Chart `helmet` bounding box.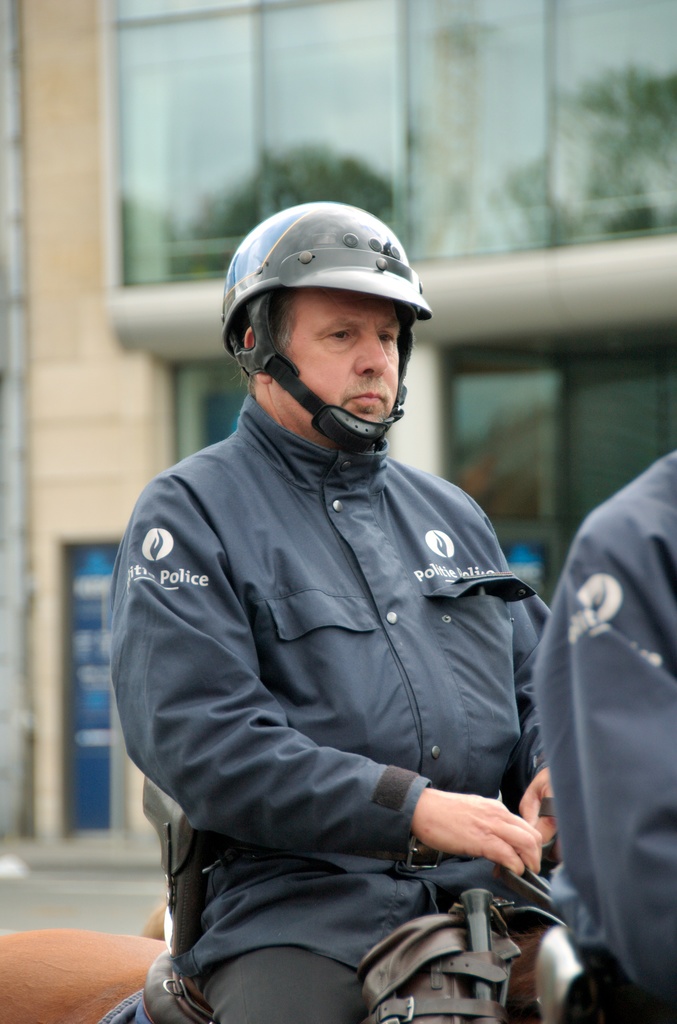
Charted: region(213, 195, 437, 444).
